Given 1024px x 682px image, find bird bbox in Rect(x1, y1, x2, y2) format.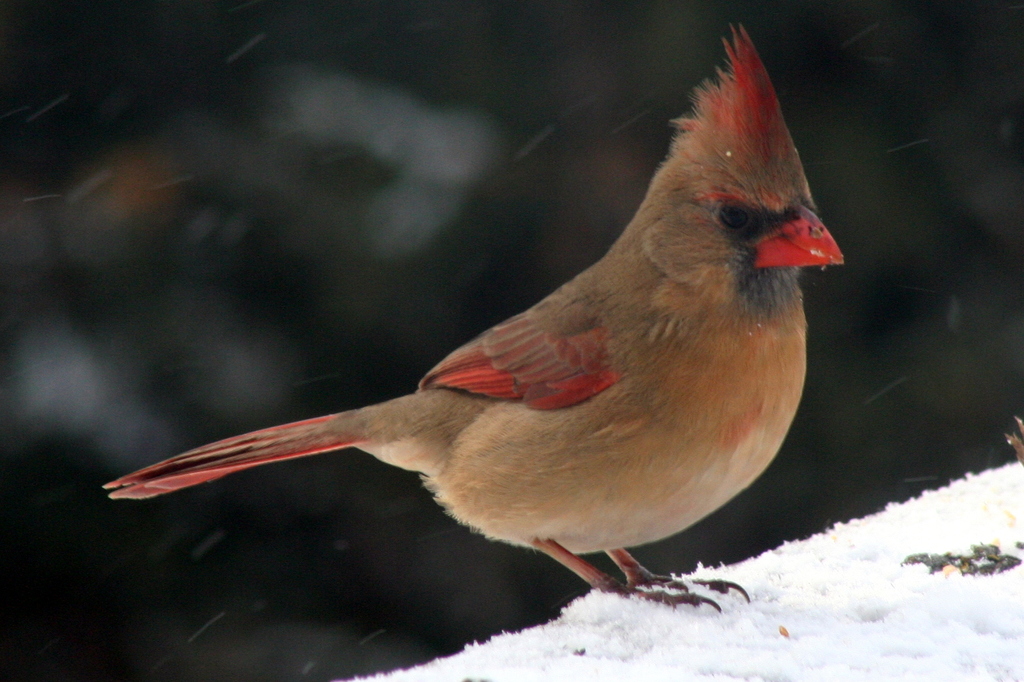
Rect(118, 70, 840, 598).
